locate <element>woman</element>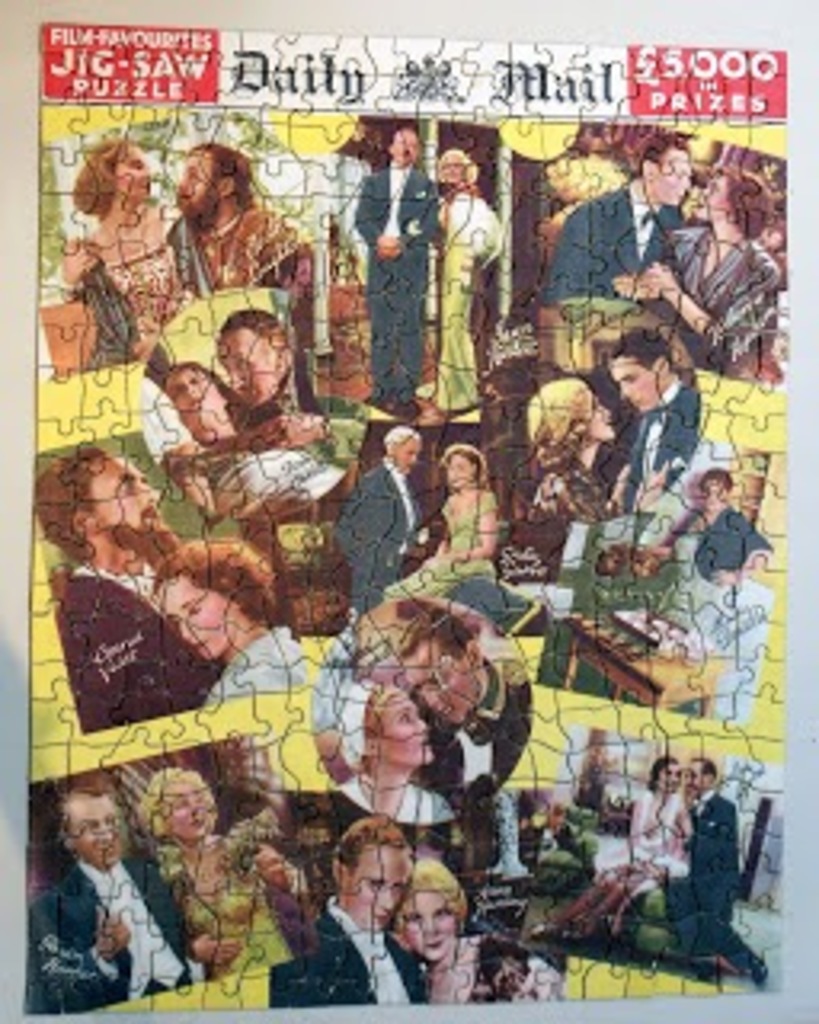
342 678 467 822
